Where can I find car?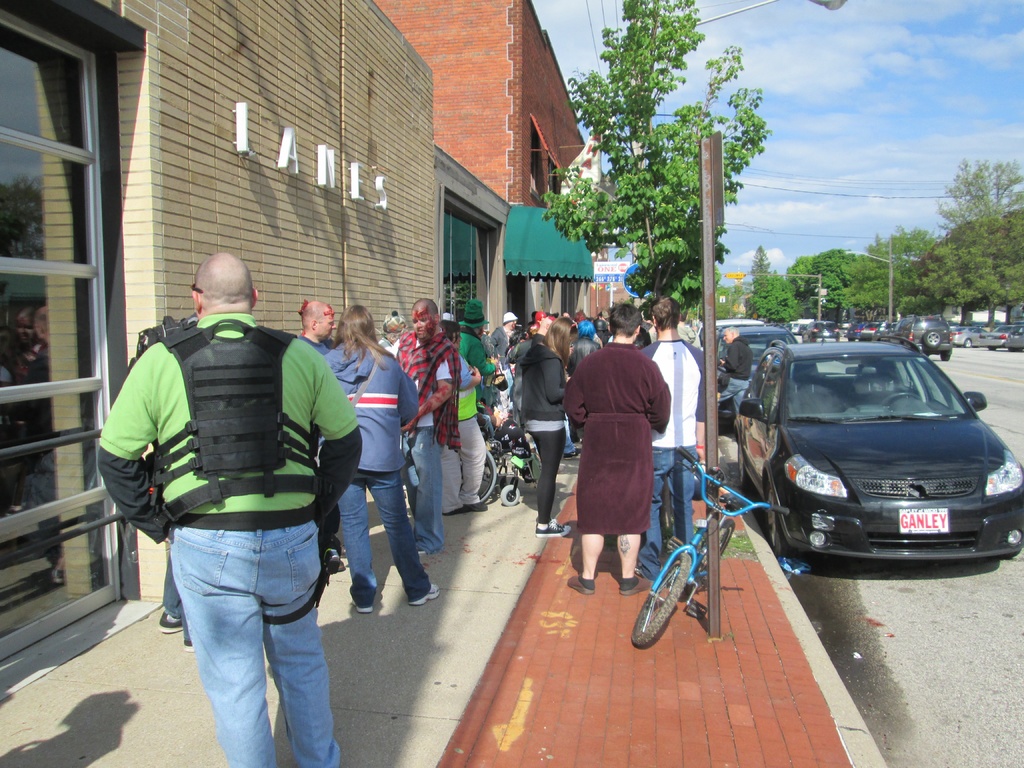
You can find it at detection(850, 328, 868, 341).
